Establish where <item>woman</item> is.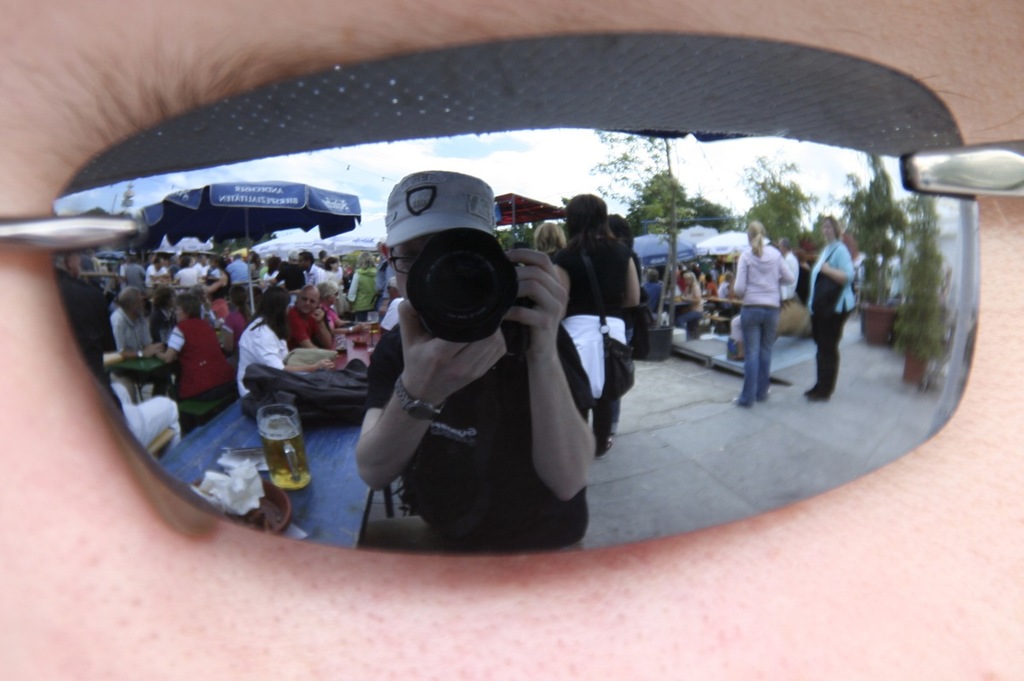
Established at {"left": 232, "top": 283, "right": 335, "bottom": 407}.
